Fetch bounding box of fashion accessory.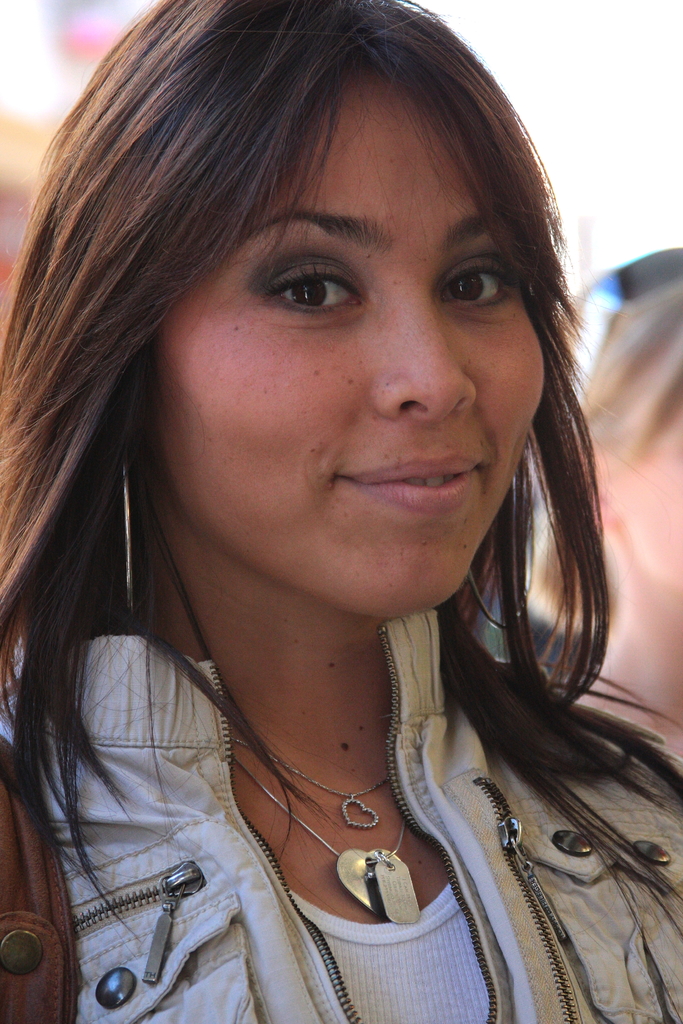
Bbox: <region>224, 757, 416, 930</region>.
